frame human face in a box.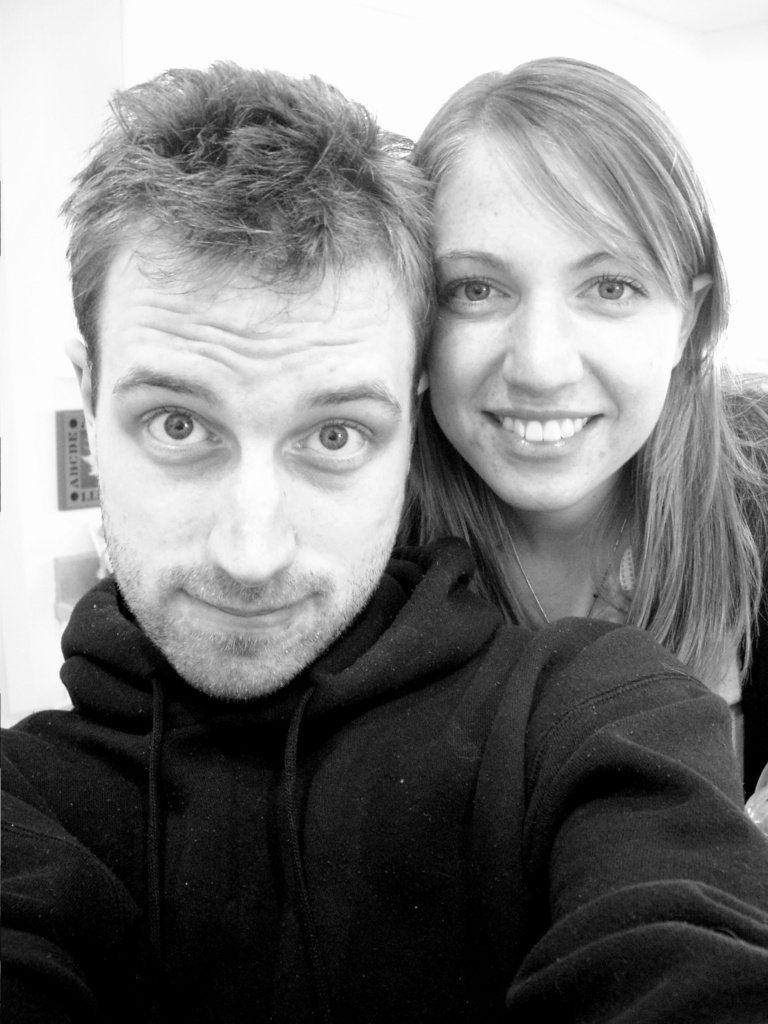
<bbox>86, 212, 406, 698</bbox>.
